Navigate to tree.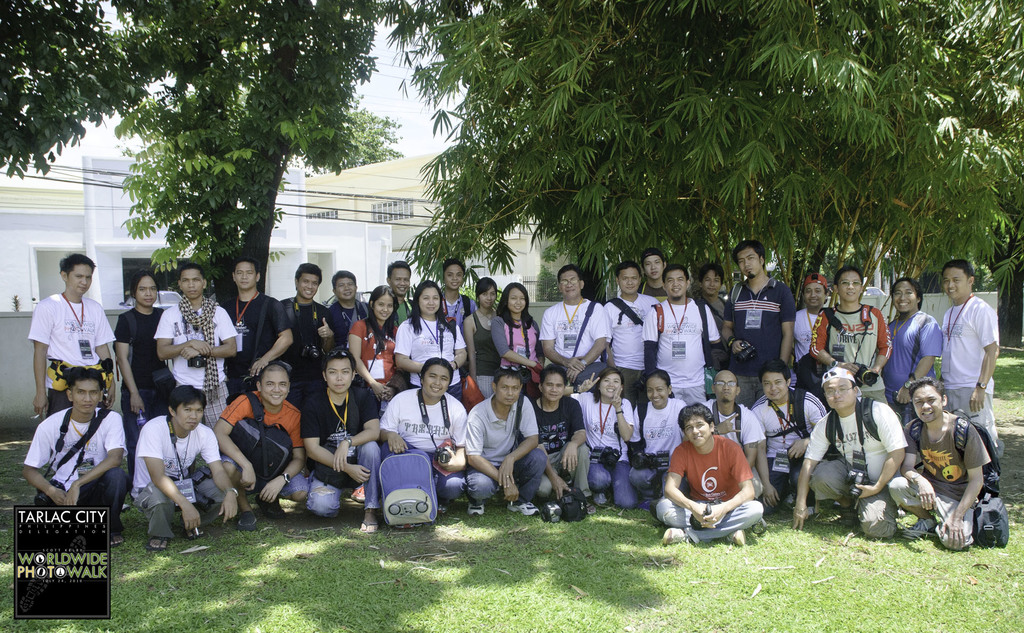
Navigation target: select_region(102, 0, 379, 332).
